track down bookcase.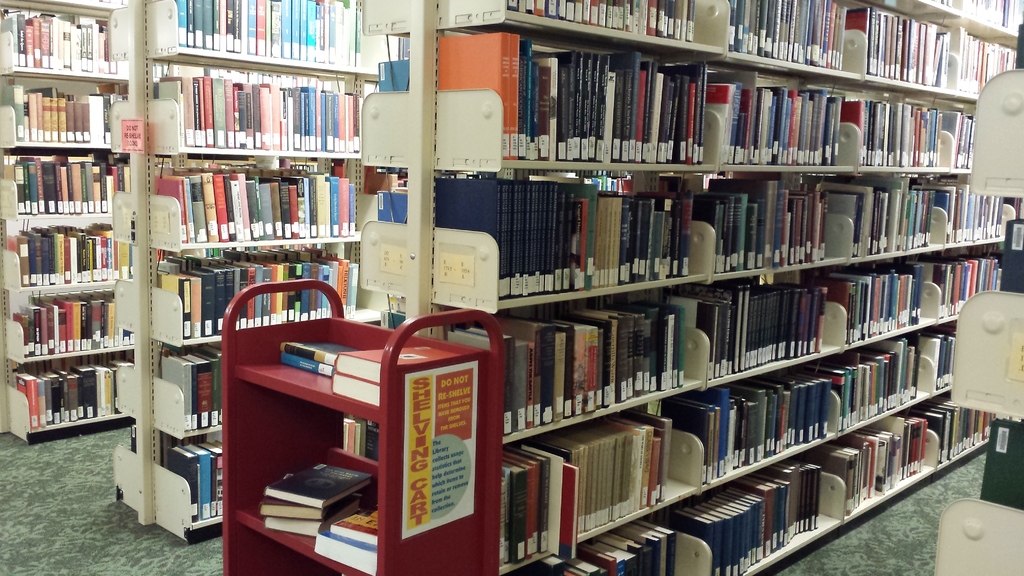
Tracked to <bbox>109, 0, 412, 549</bbox>.
